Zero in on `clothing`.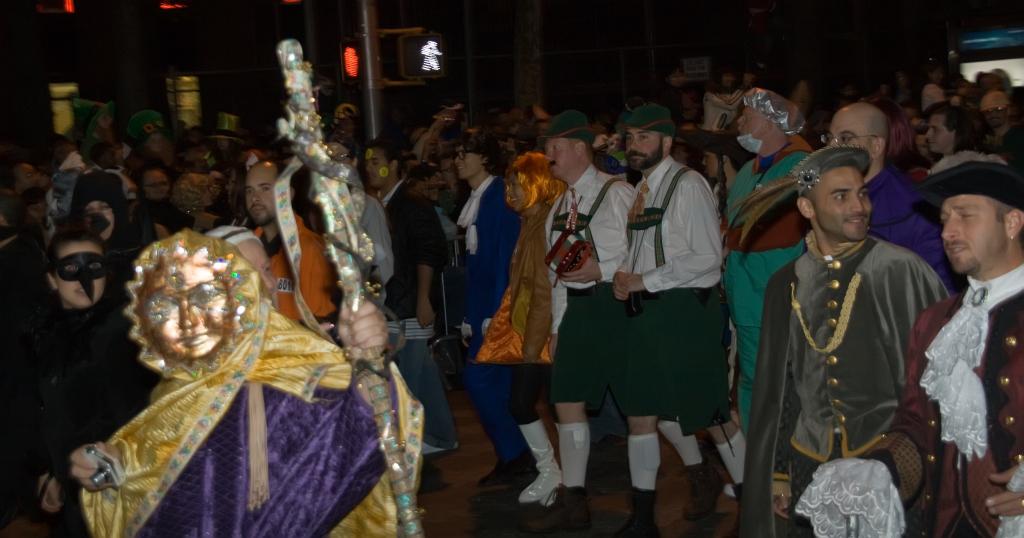
Zeroed in: 132 171 173 238.
